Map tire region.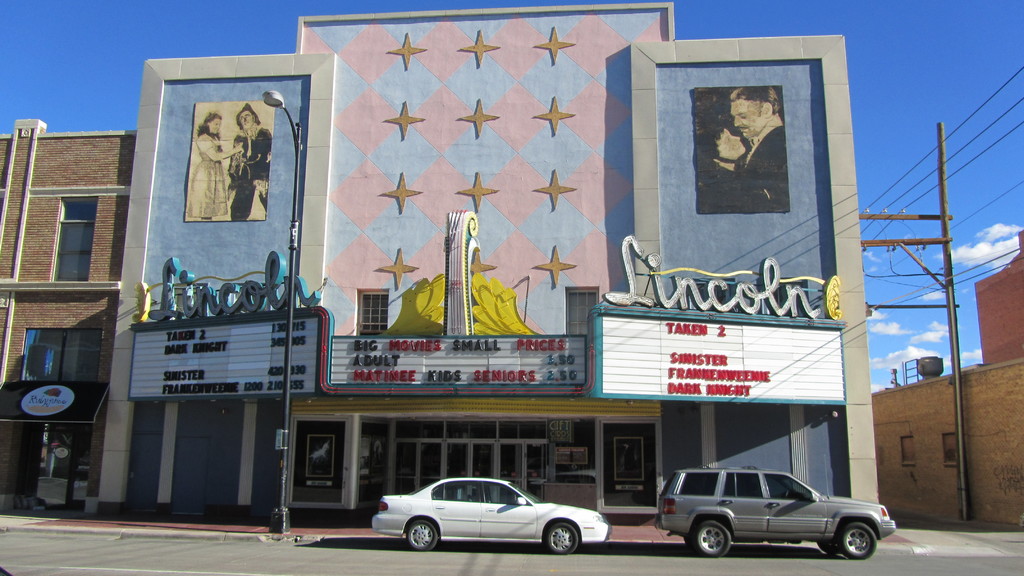
Mapped to [820, 538, 836, 557].
